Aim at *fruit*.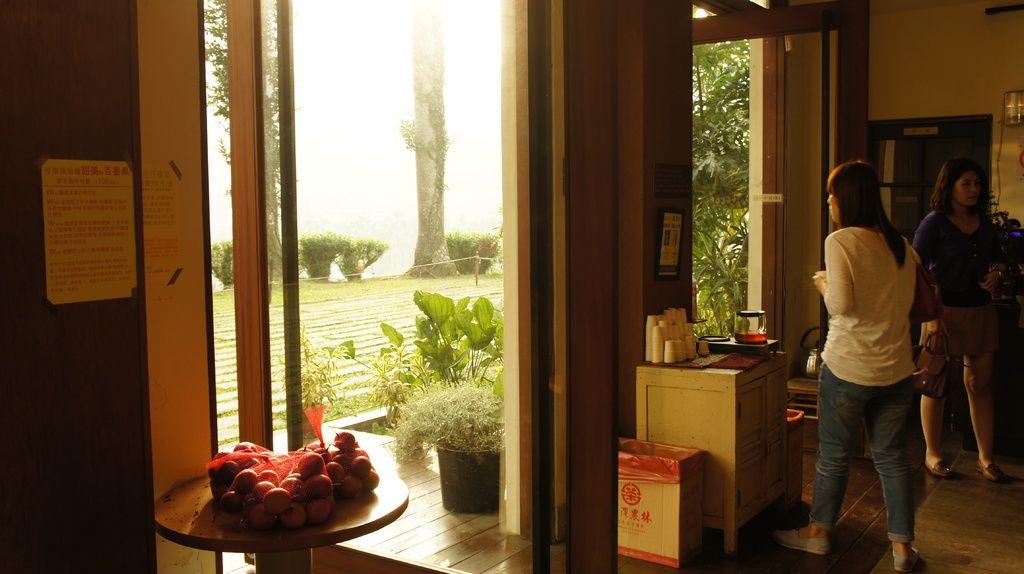
Aimed at box=[240, 445, 339, 535].
